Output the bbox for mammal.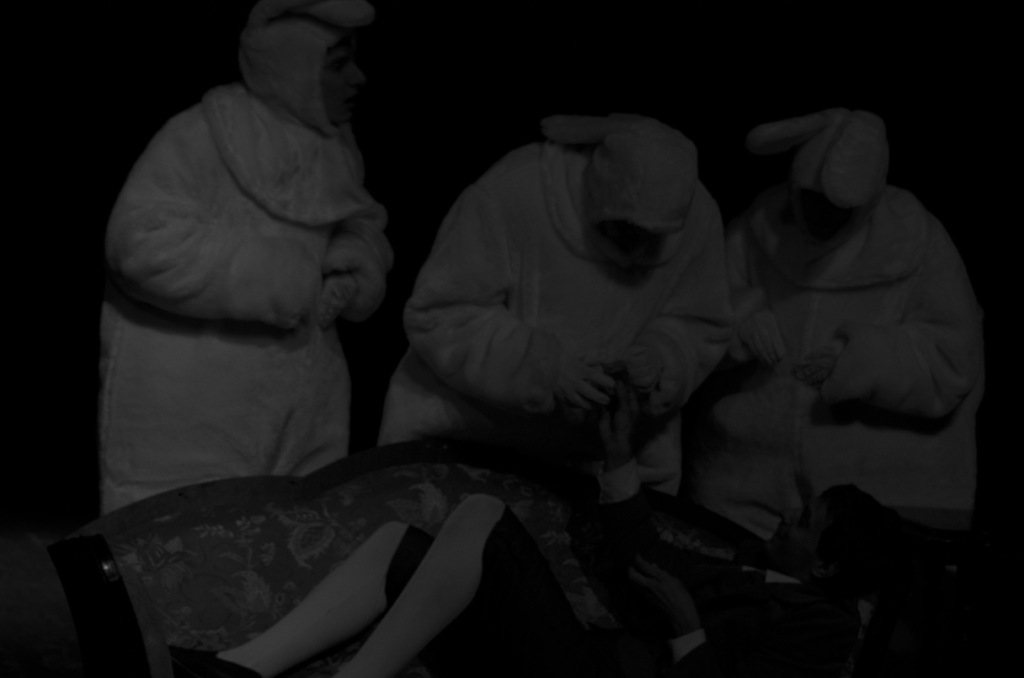
x1=349 y1=107 x2=769 y2=489.
